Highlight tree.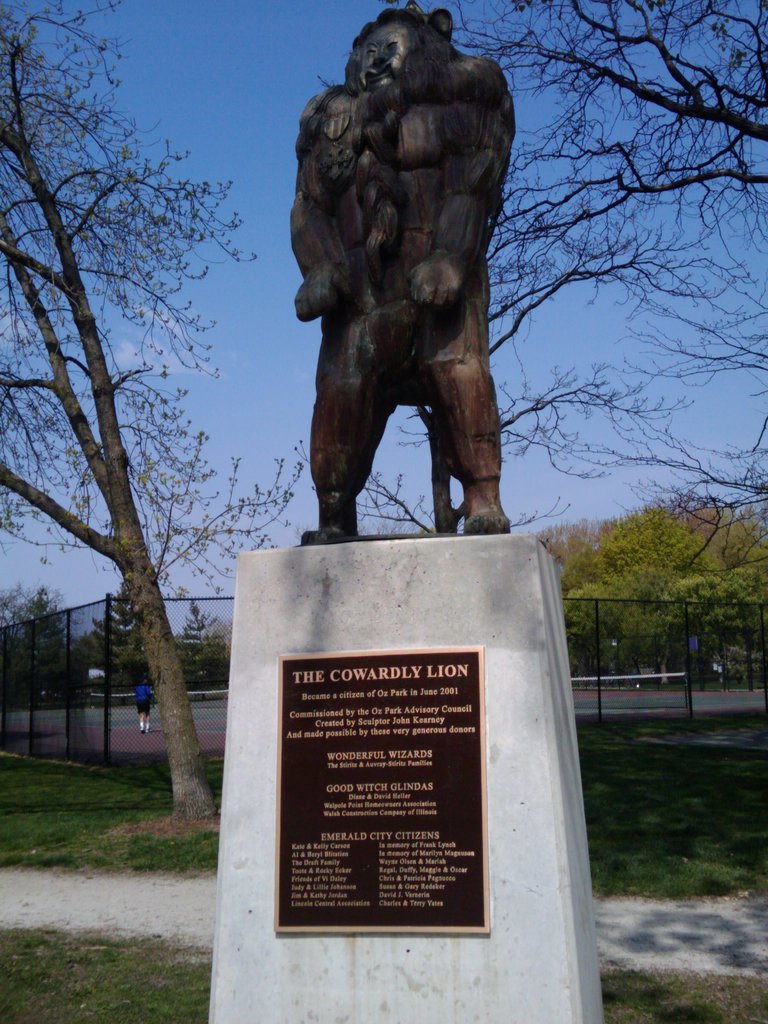
Highlighted region: box(14, 19, 246, 852).
